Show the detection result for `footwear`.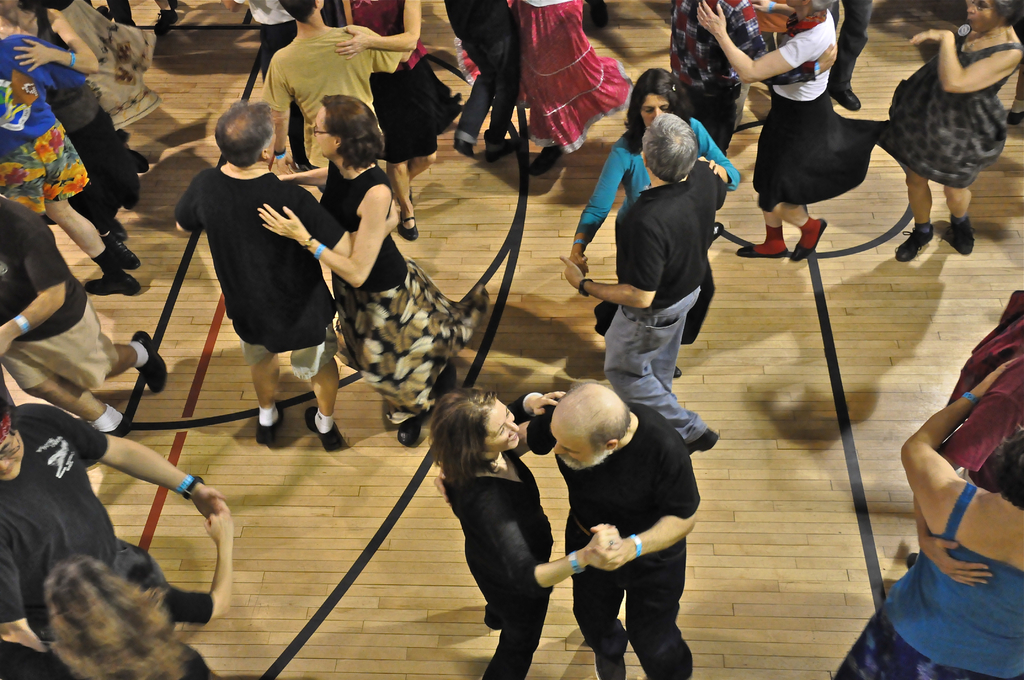
crop(156, 6, 181, 32).
